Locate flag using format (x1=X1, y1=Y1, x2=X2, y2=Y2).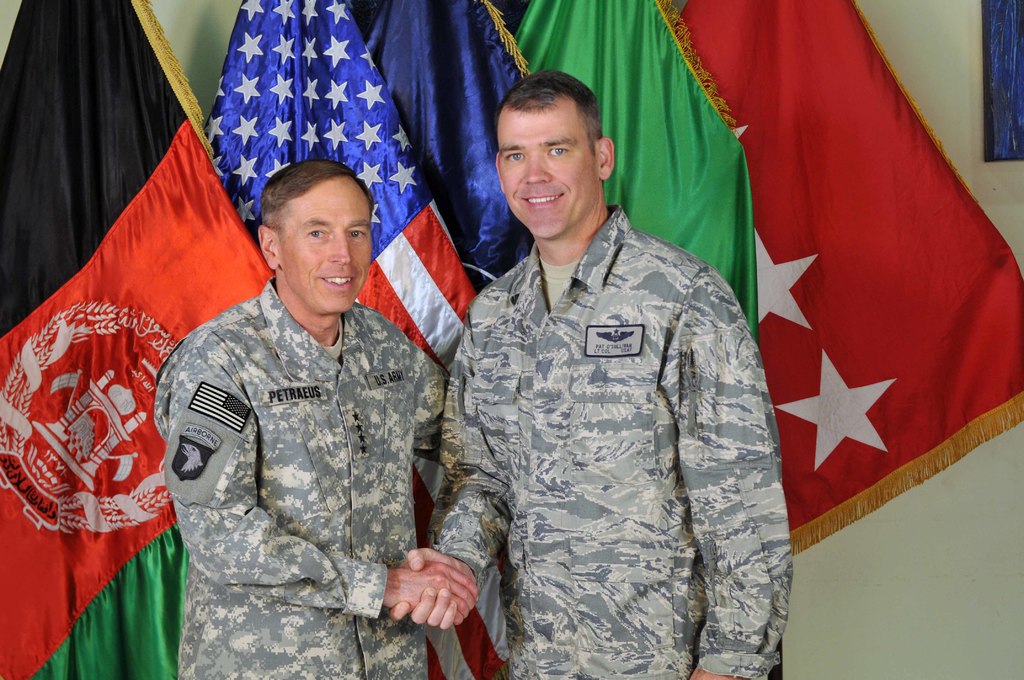
(x1=360, y1=0, x2=541, y2=296).
